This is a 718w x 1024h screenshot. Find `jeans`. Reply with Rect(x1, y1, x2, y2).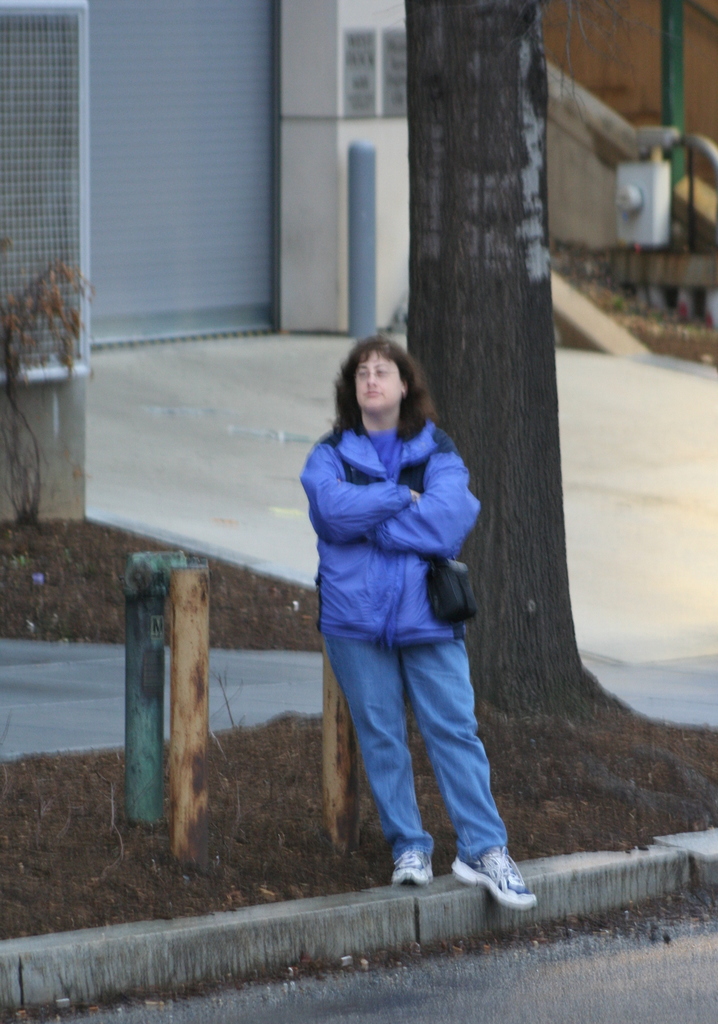
Rect(320, 634, 508, 860).
